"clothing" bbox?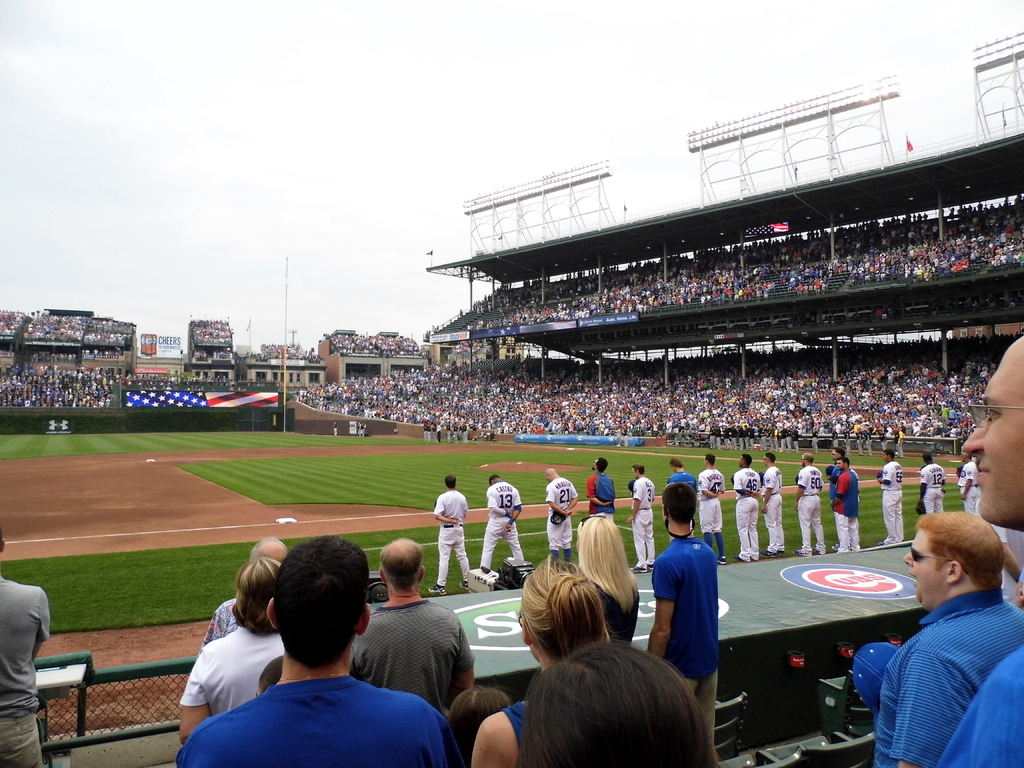
[436,427,442,440]
